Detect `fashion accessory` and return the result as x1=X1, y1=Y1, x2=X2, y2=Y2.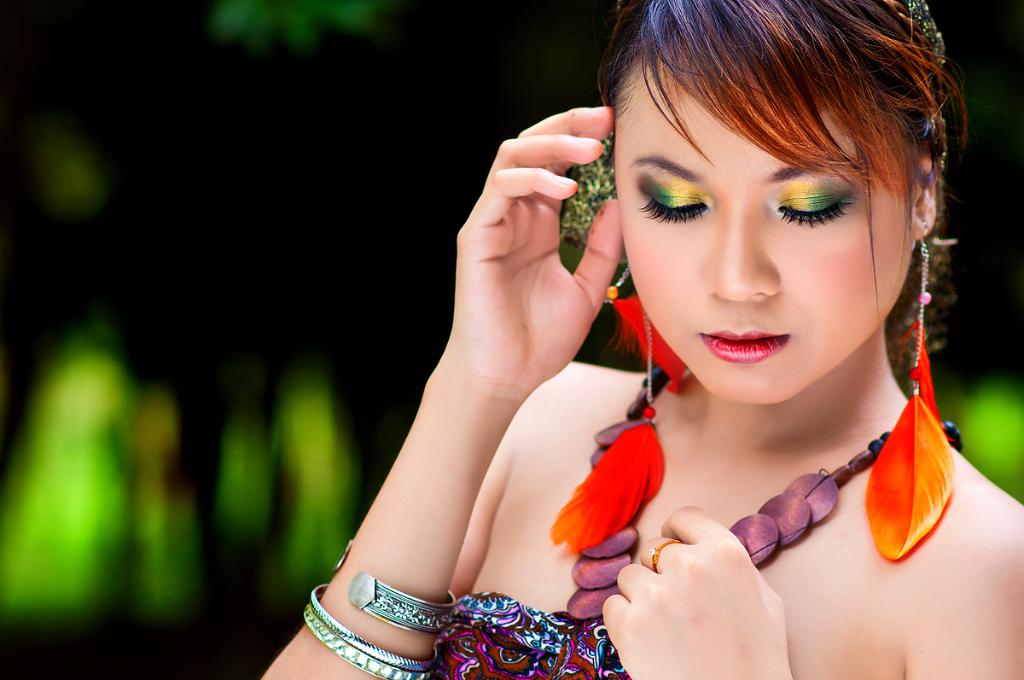
x1=554, y1=137, x2=619, y2=247.
